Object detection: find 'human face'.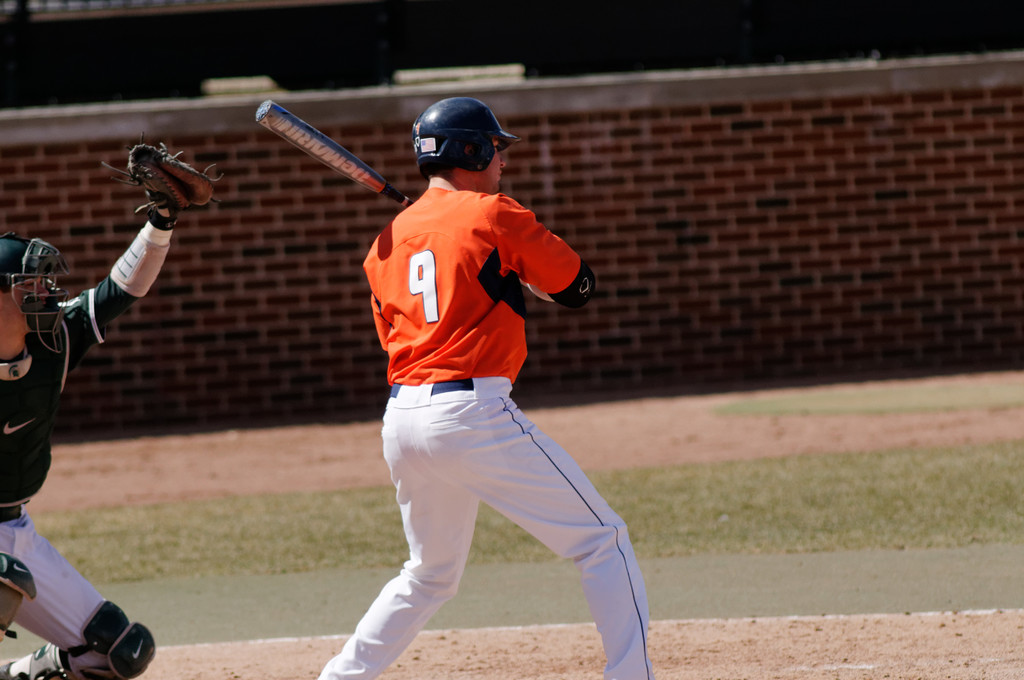
(x1=26, y1=271, x2=47, y2=292).
